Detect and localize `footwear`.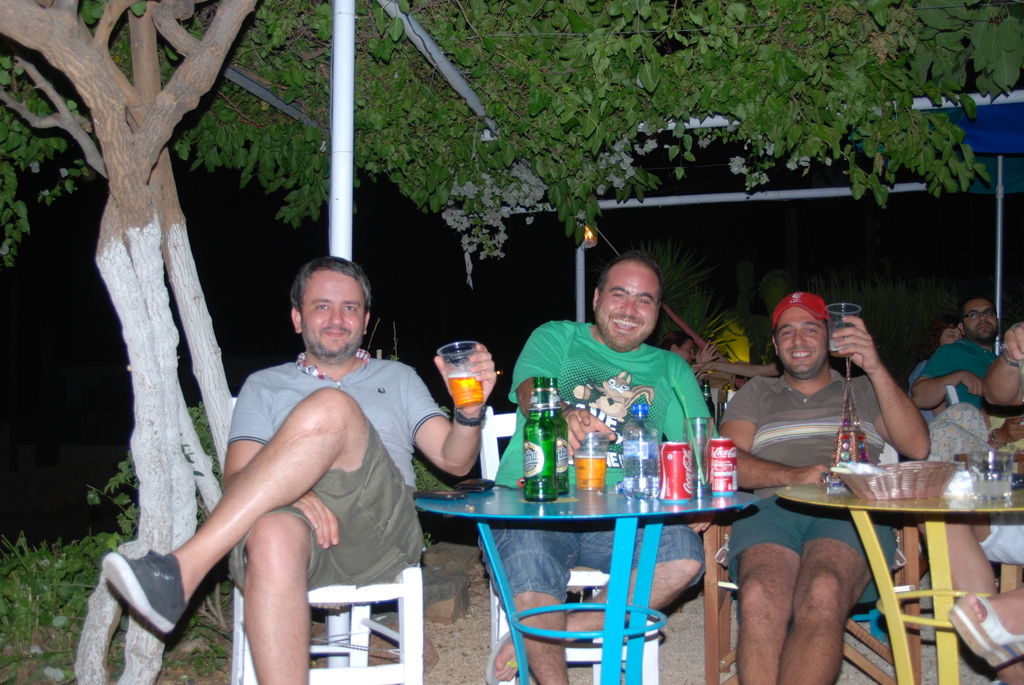
Localized at left=477, top=627, right=521, bottom=684.
